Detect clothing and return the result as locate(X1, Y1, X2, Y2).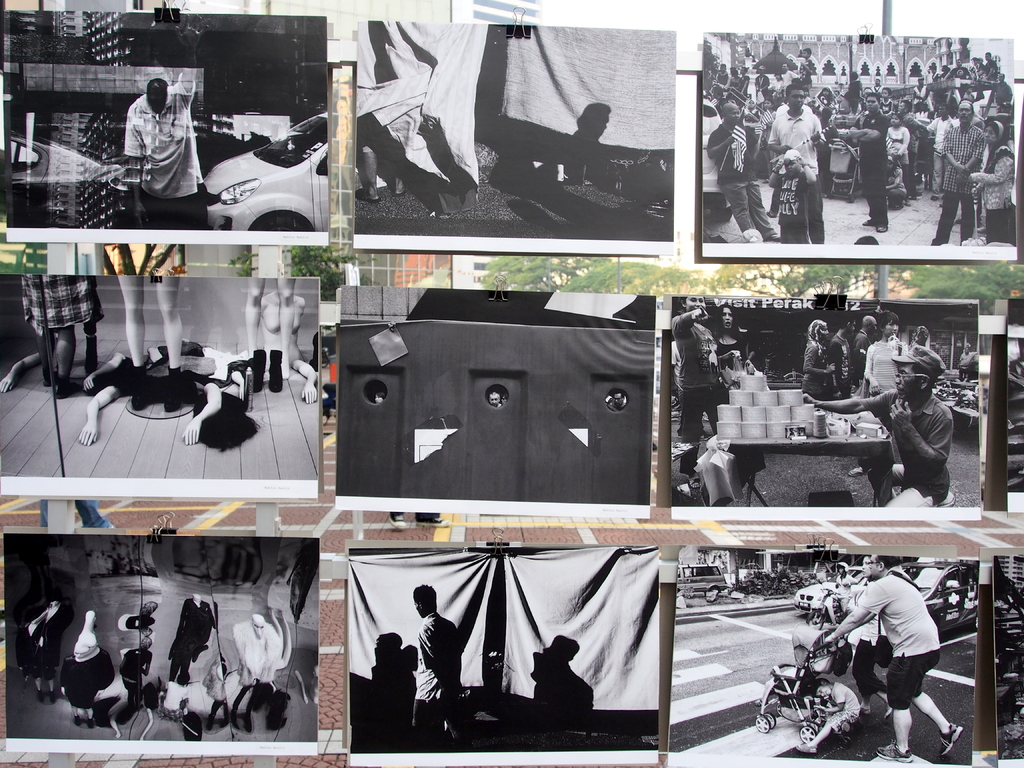
locate(833, 576, 856, 614).
